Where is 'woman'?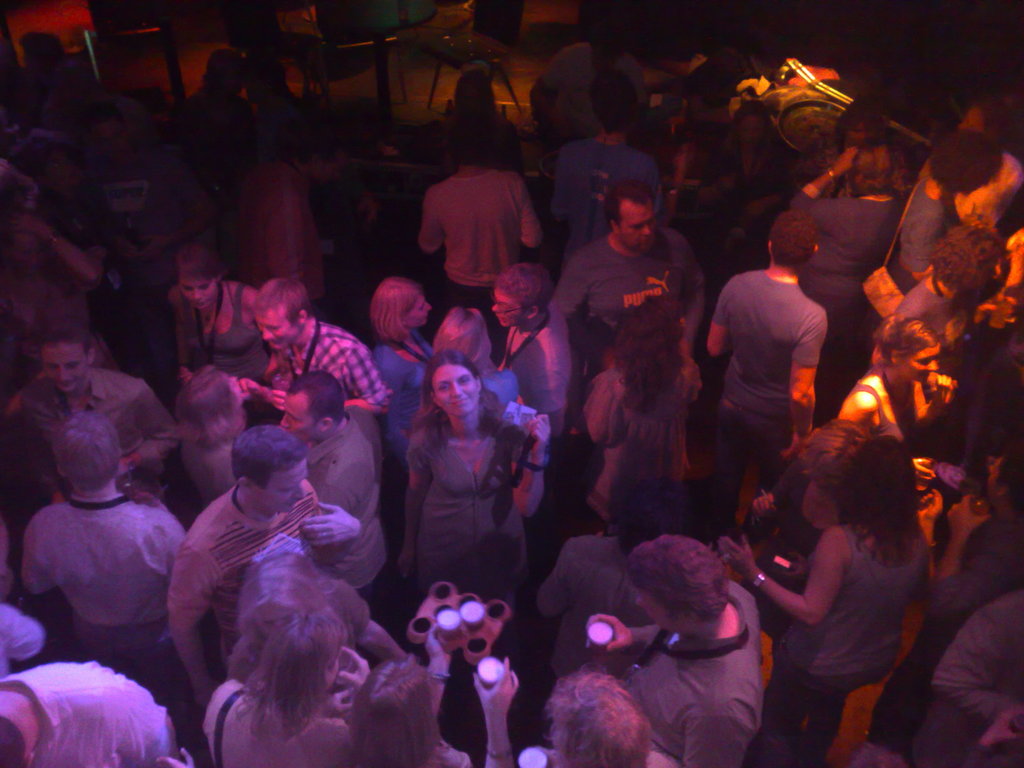
left=380, top=280, right=474, bottom=521.
